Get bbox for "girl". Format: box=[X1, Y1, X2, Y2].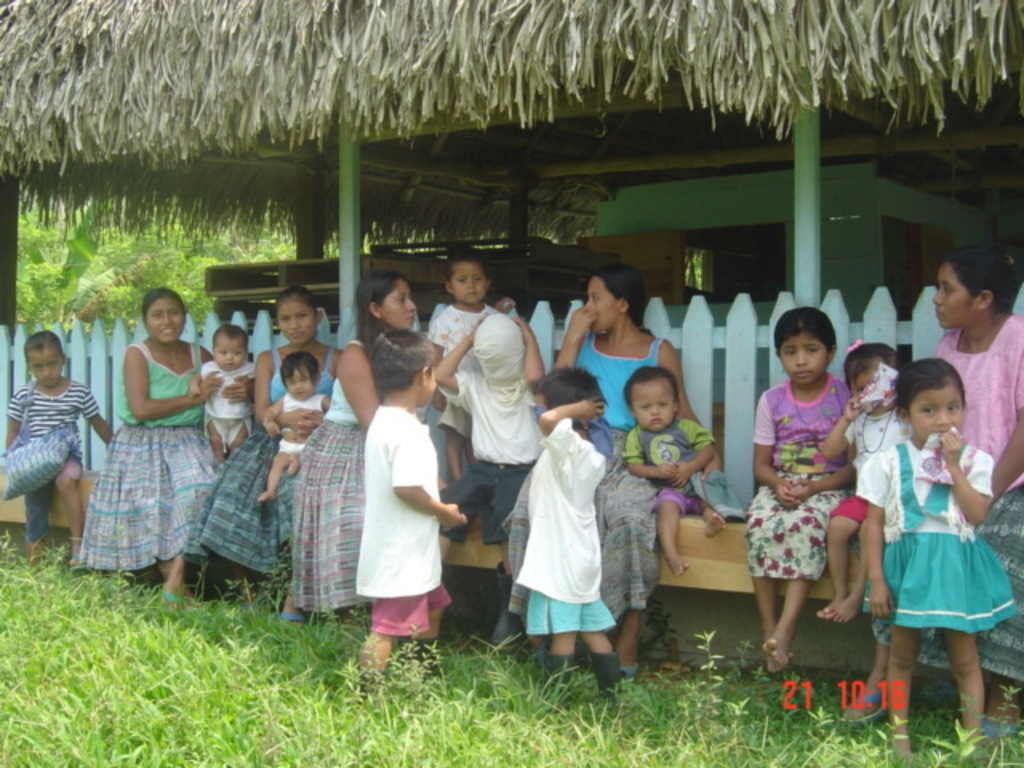
box=[176, 286, 339, 608].
